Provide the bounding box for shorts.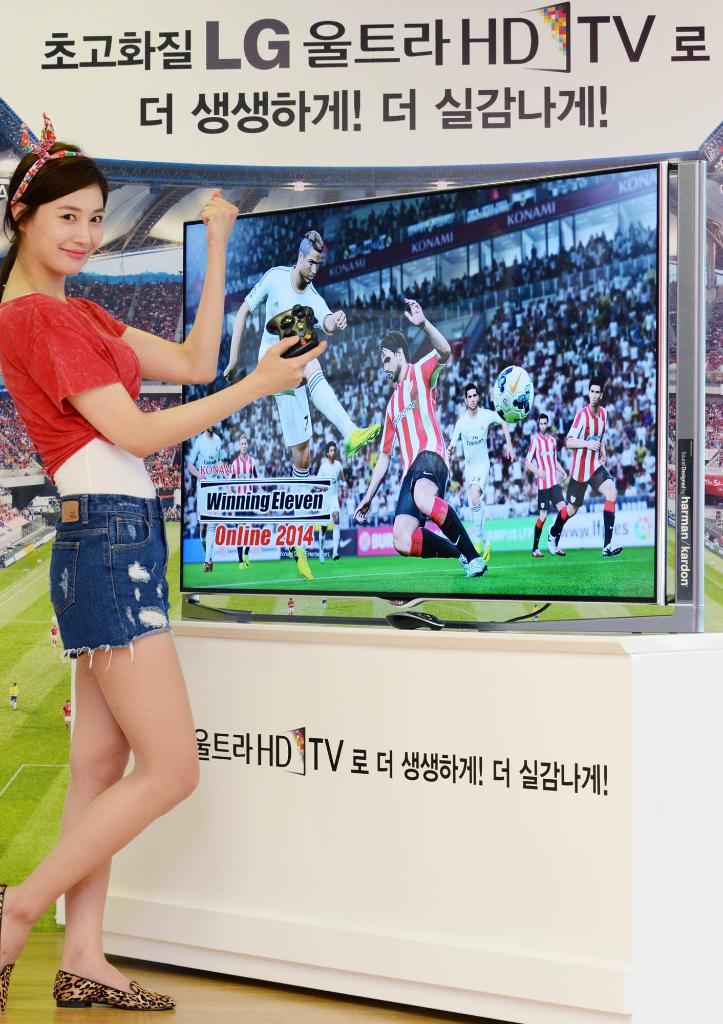
[left=48, top=496, right=181, bottom=677].
